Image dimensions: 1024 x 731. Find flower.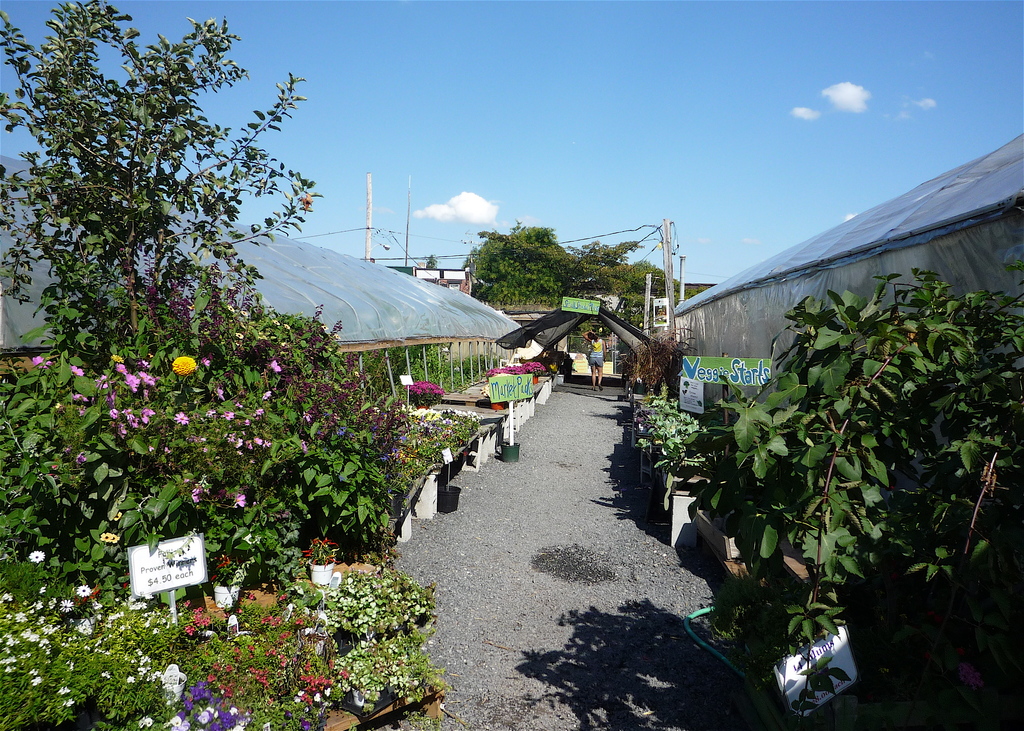
bbox(33, 550, 54, 568).
